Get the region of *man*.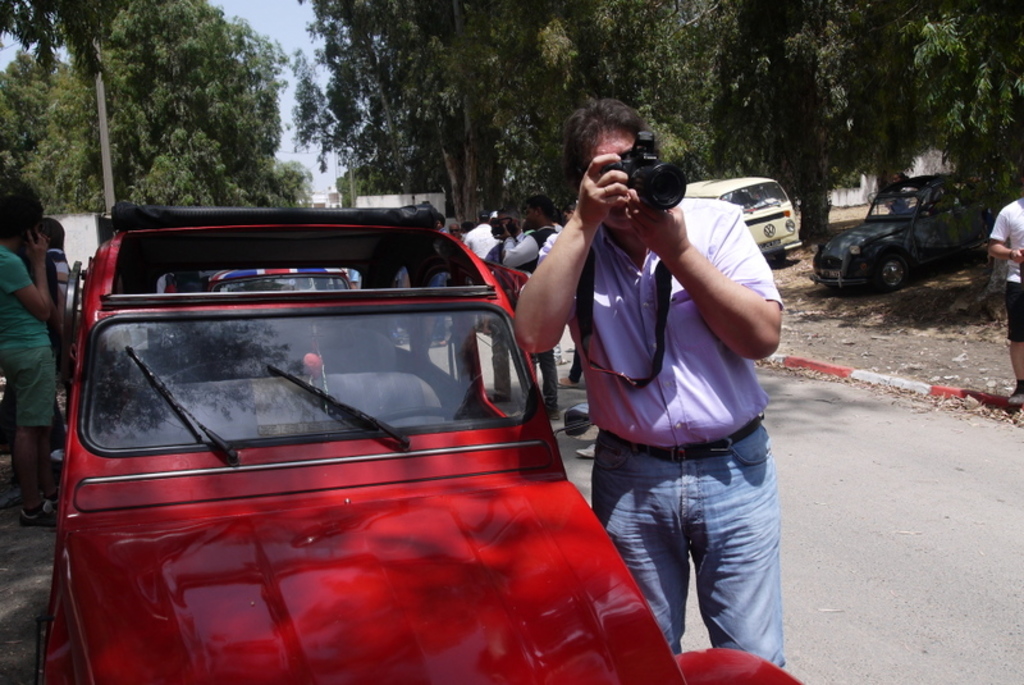
[461, 211, 497, 269].
